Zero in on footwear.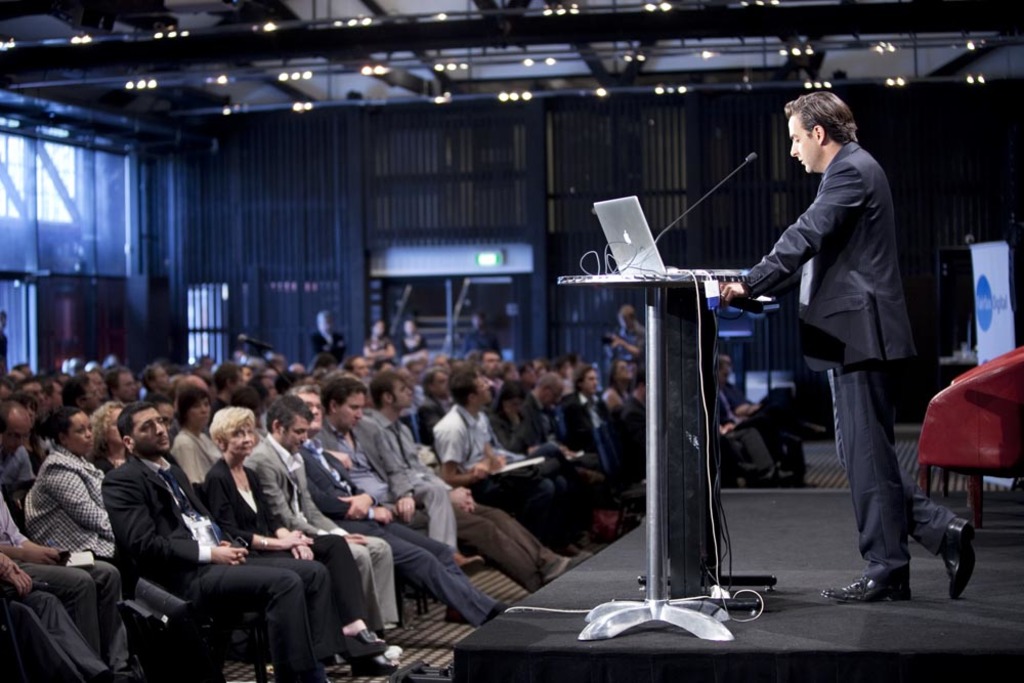
Zeroed in: (x1=351, y1=653, x2=401, y2=678).
